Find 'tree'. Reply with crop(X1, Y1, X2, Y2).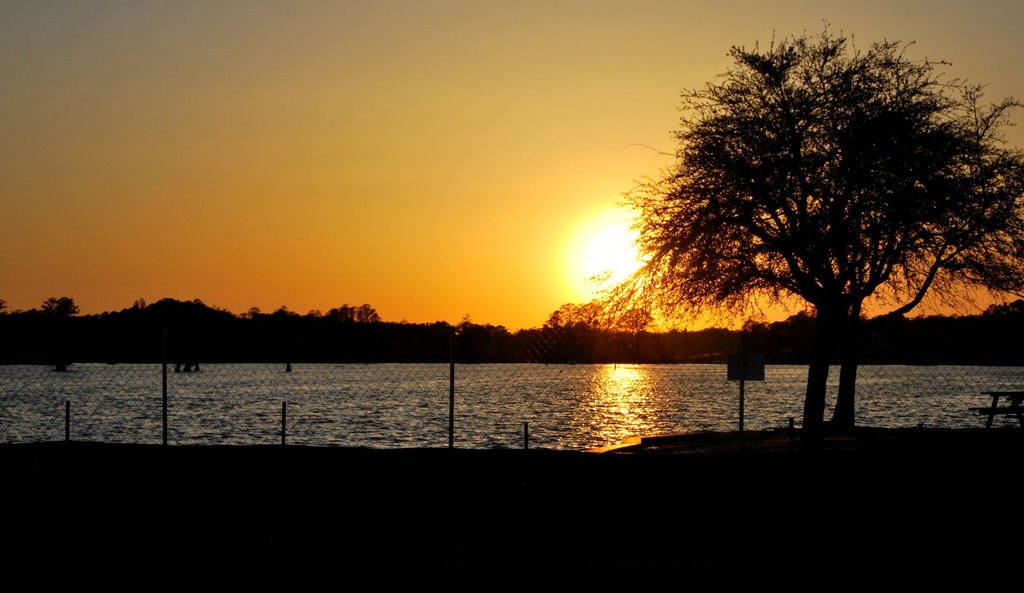
crop(44, 295, 77, 325).
